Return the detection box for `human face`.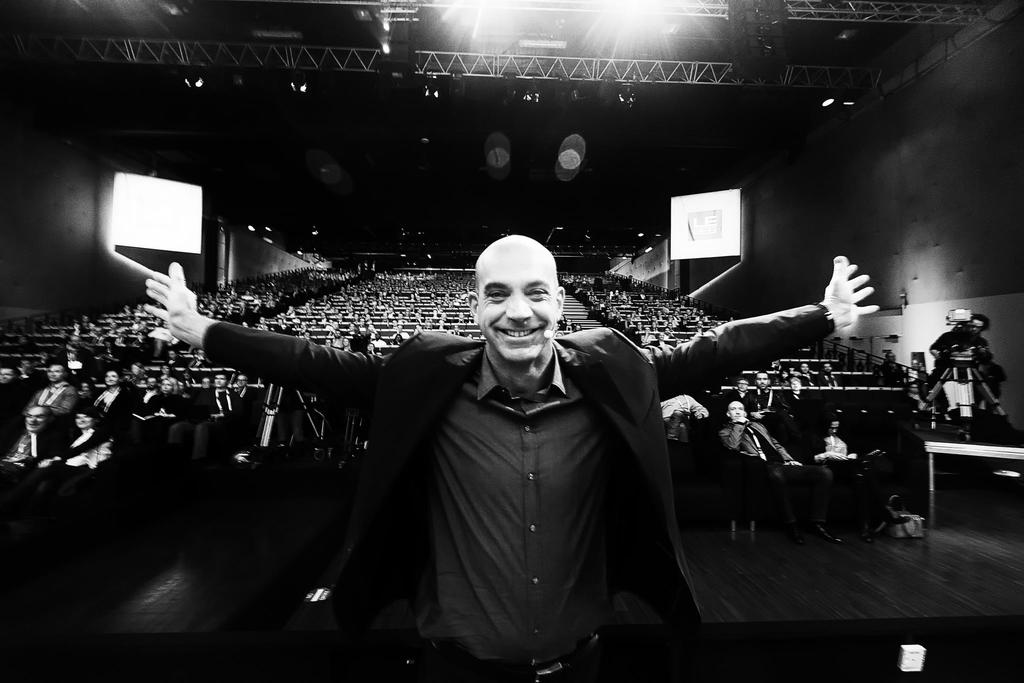
bbox(75, 411, 88, 427).
